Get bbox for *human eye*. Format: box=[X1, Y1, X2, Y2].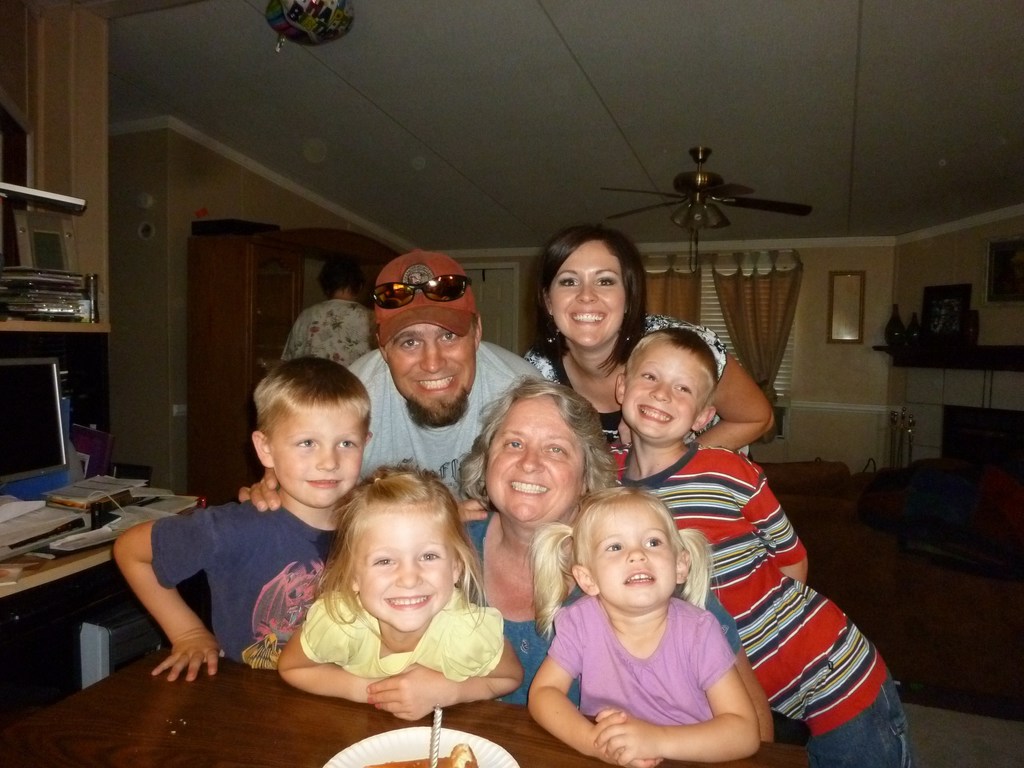
box=[419, 547, 442, 563].
